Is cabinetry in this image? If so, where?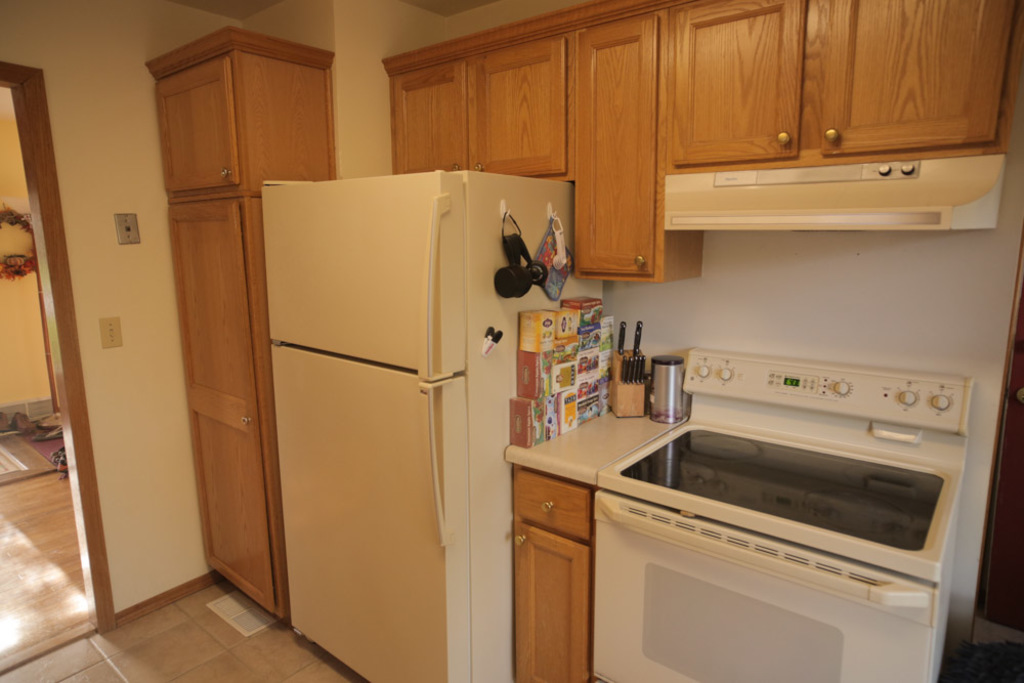
Yes, at 382,0,1021,282.
